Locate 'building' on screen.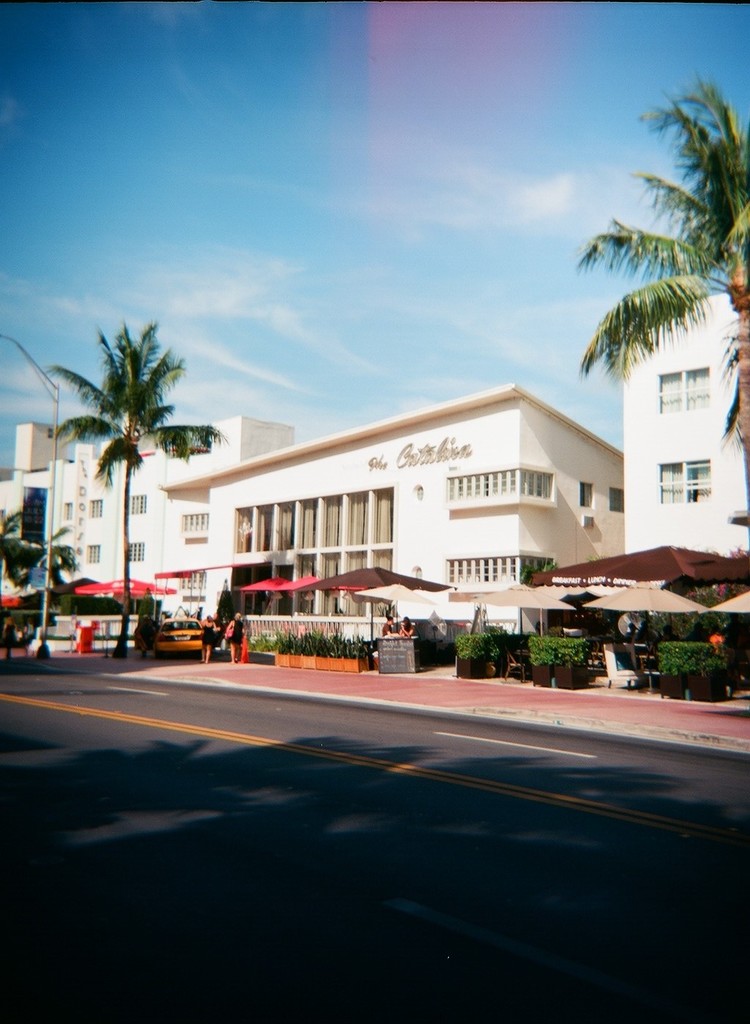
On screen at x1=0, y1=415, x2=59, y2=561.
